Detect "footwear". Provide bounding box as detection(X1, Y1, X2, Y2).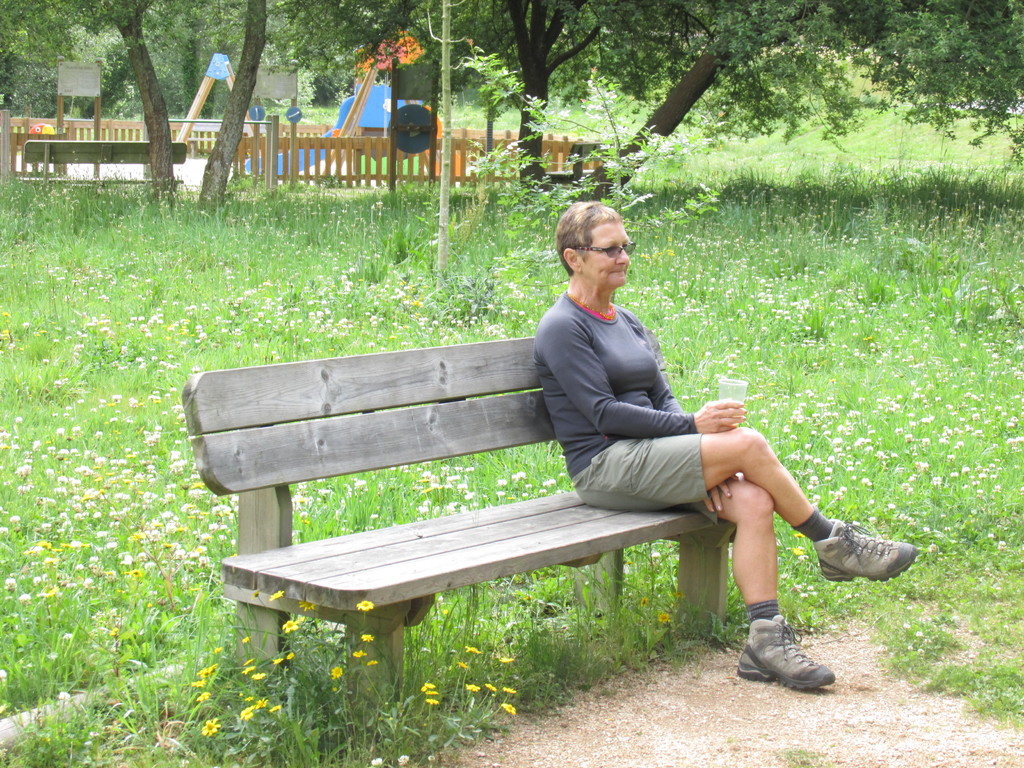
detection(743, 616, 831, 698).
